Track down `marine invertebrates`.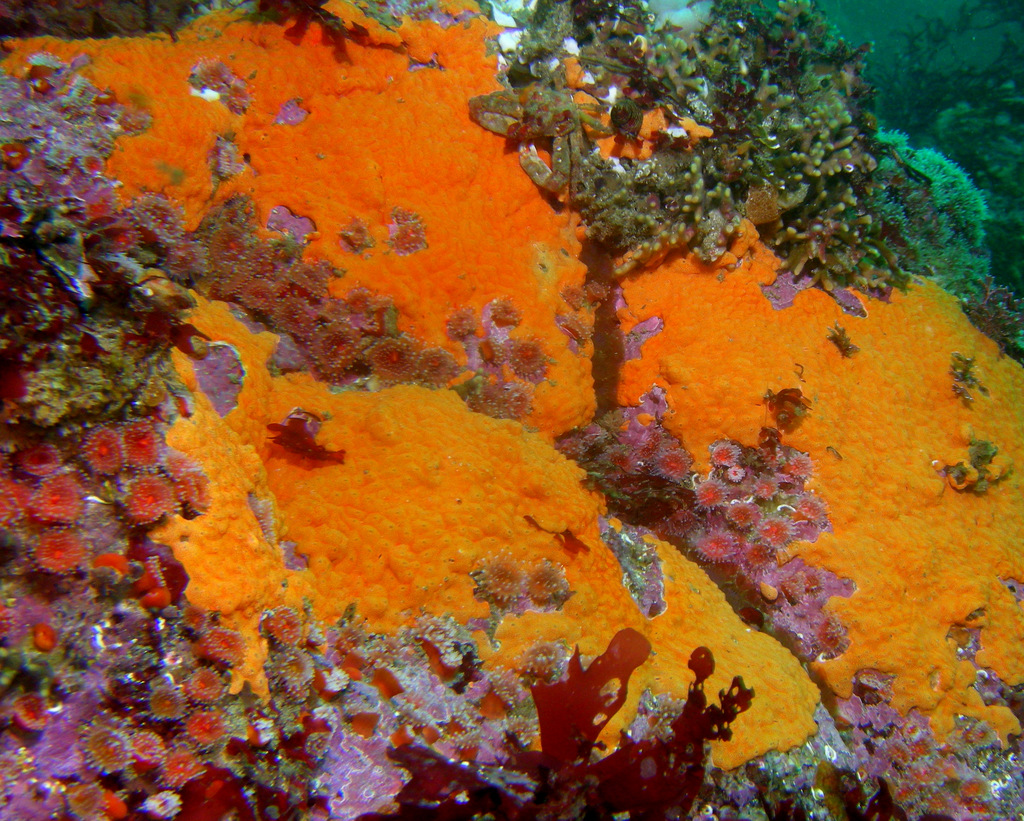
Tracked to locate(102, 0, 146, 32).
